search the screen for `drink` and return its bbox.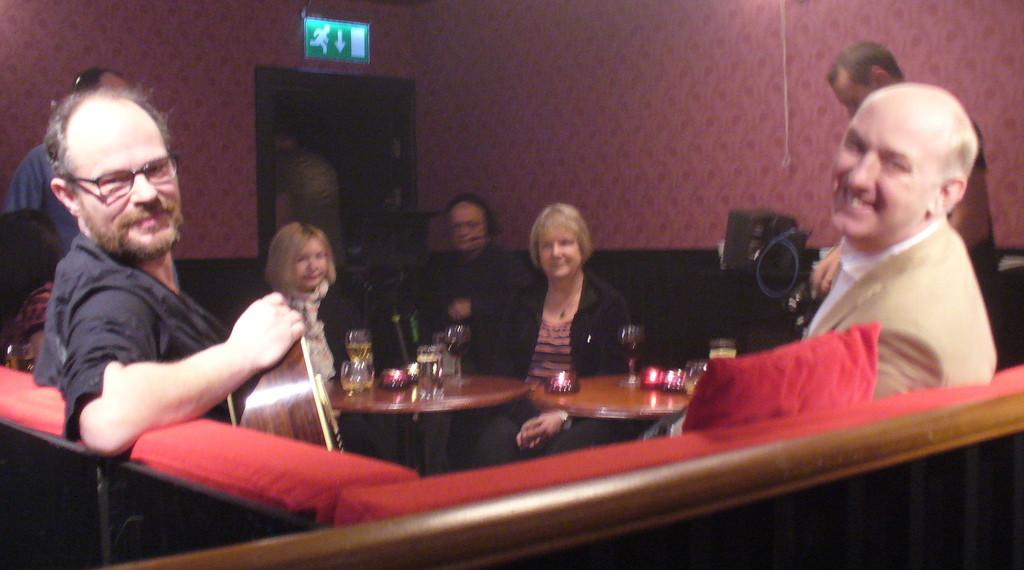
Found: 709,348,735,359.
